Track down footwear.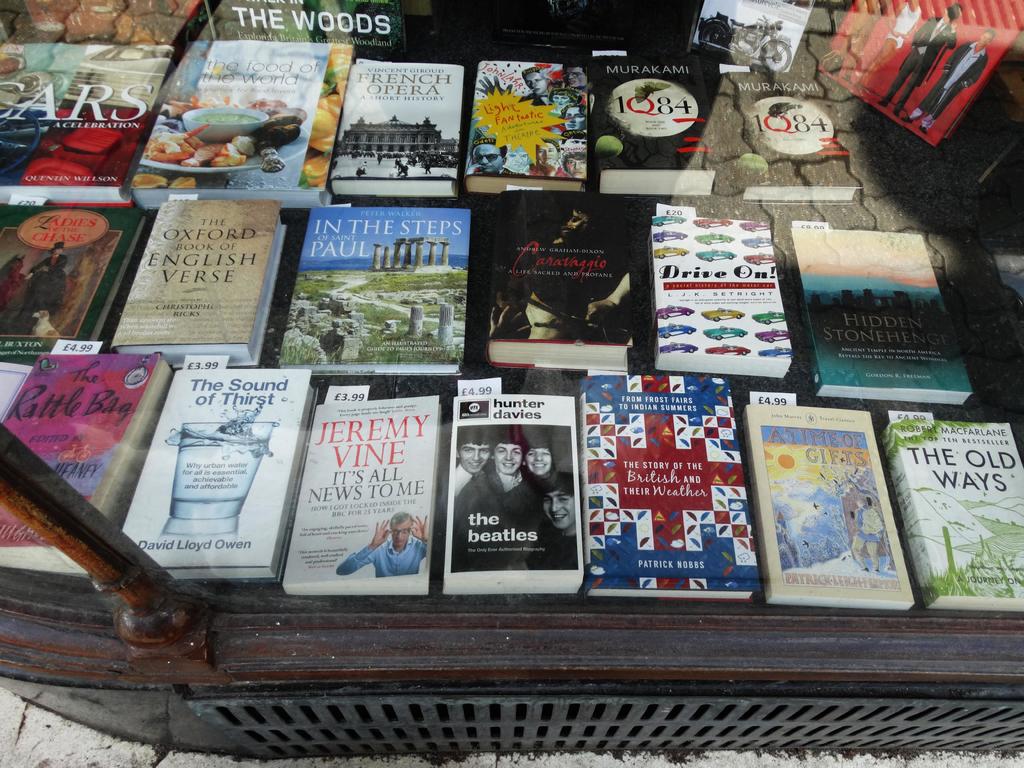
Tracked to bbox=[877, 100, 887, 109].
